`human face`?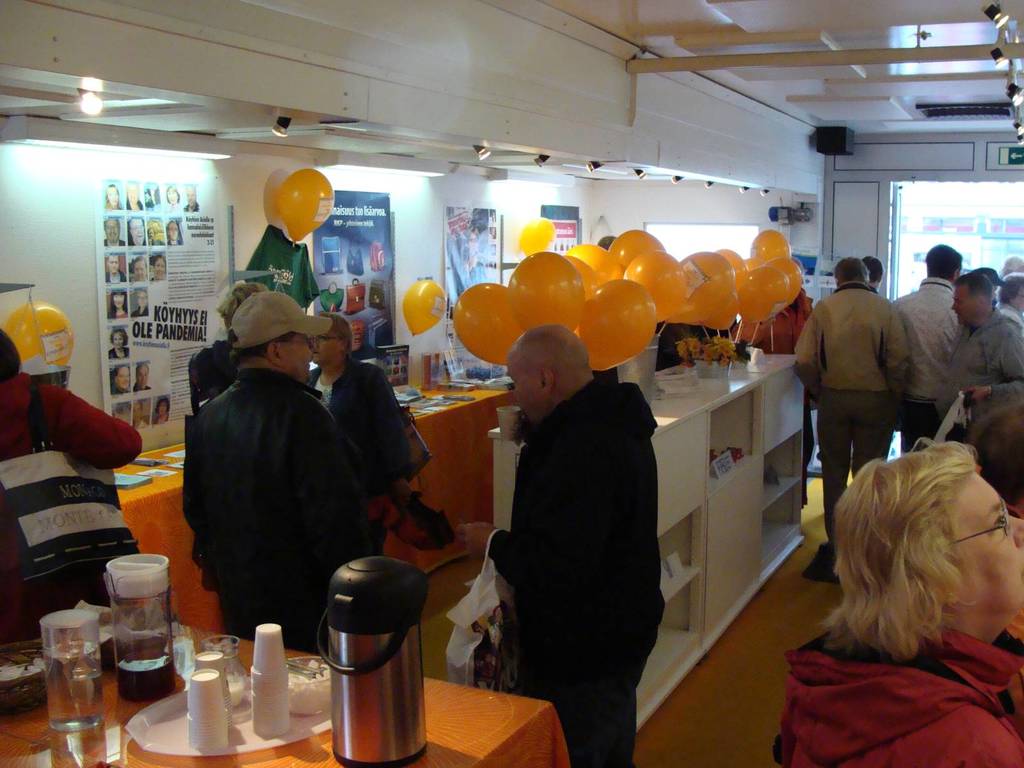
504 355 538 430
